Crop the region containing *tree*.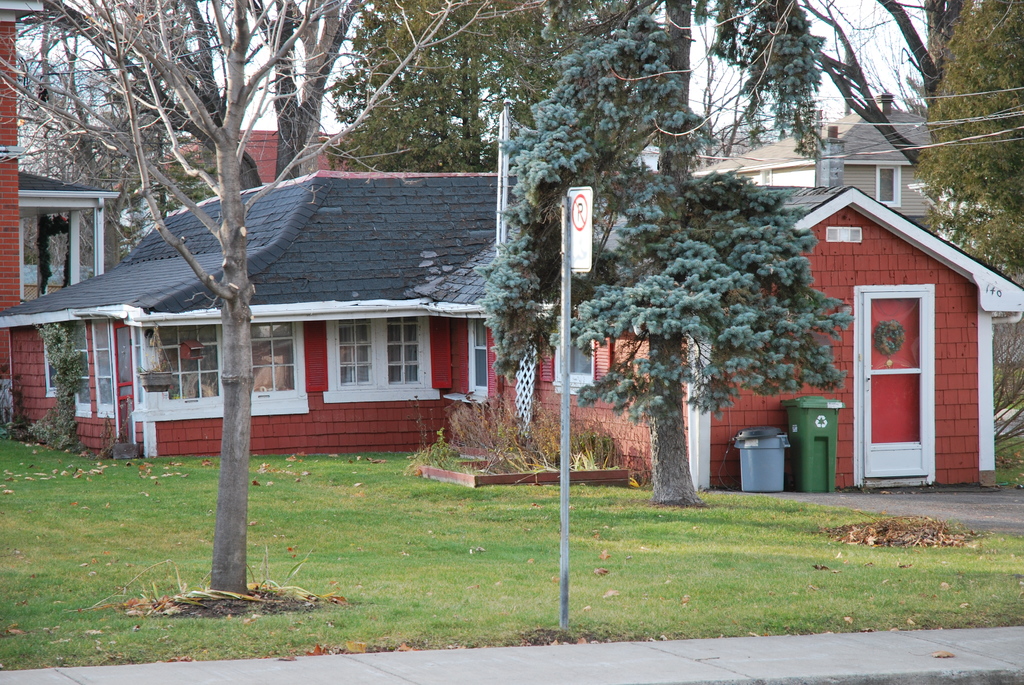
Crop region: 477, 0, 851, 513.
